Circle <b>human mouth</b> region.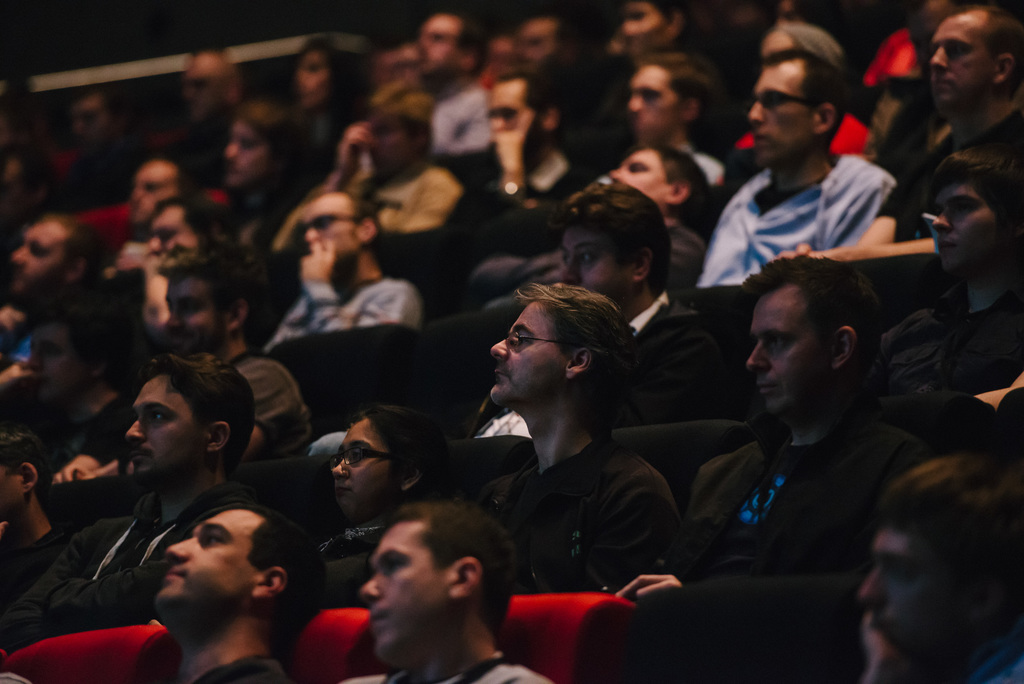
Region: [129, 444, 151, 463].
